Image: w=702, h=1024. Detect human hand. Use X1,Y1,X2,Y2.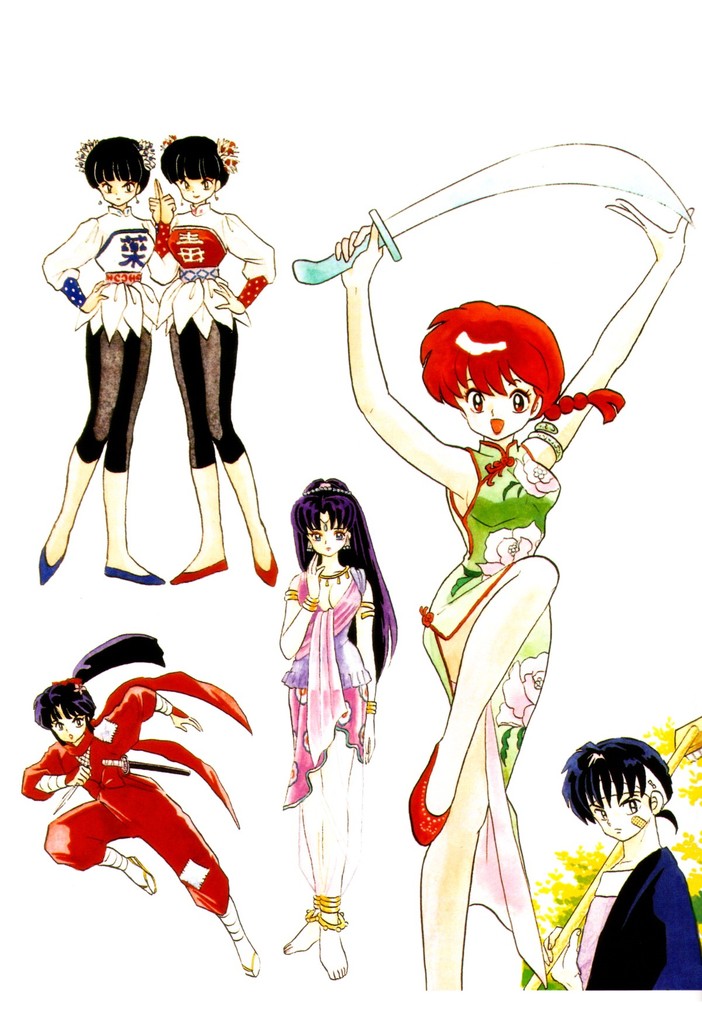
149,179,160,226.
